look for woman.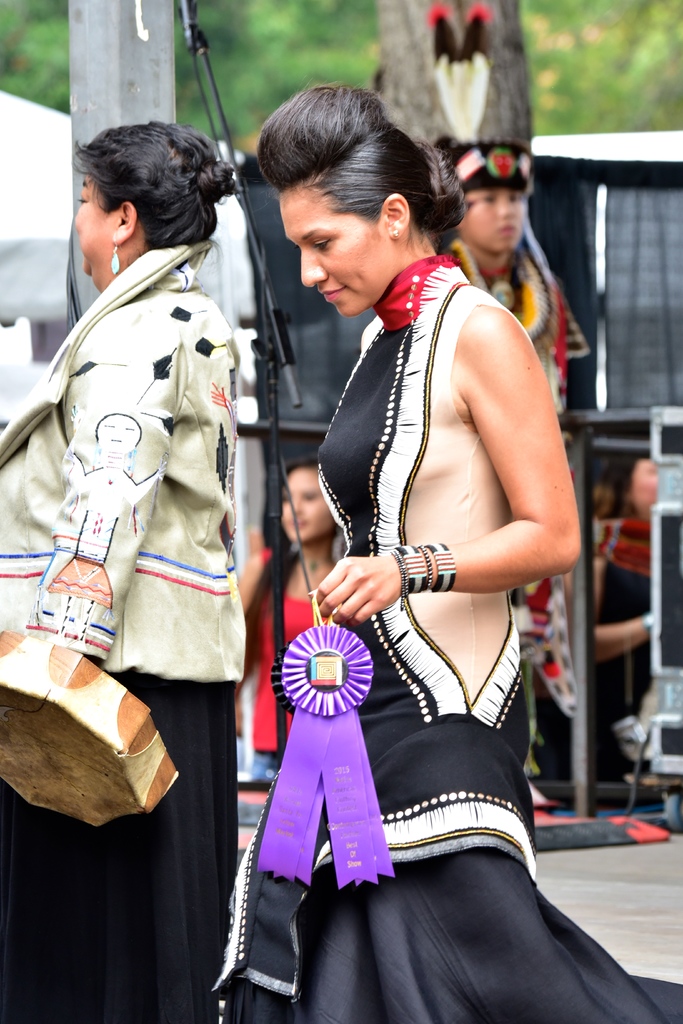
Found: 224, 124, 577, 954.
